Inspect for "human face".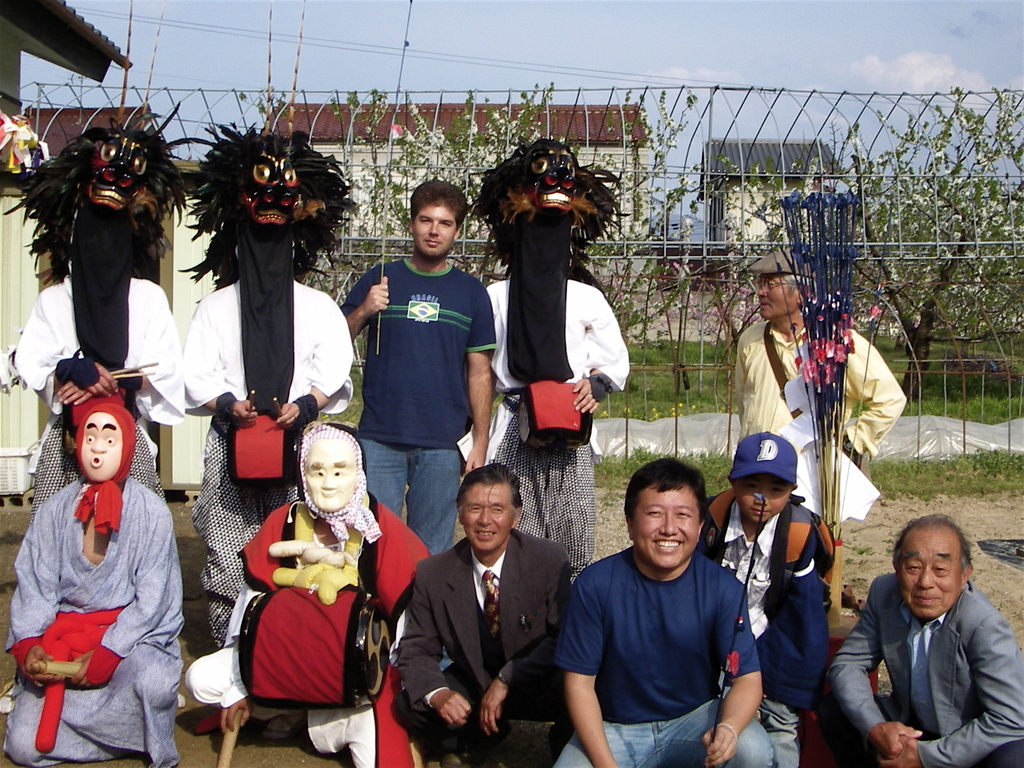
Inspection: bbox=[761, 271, 796, 322].
